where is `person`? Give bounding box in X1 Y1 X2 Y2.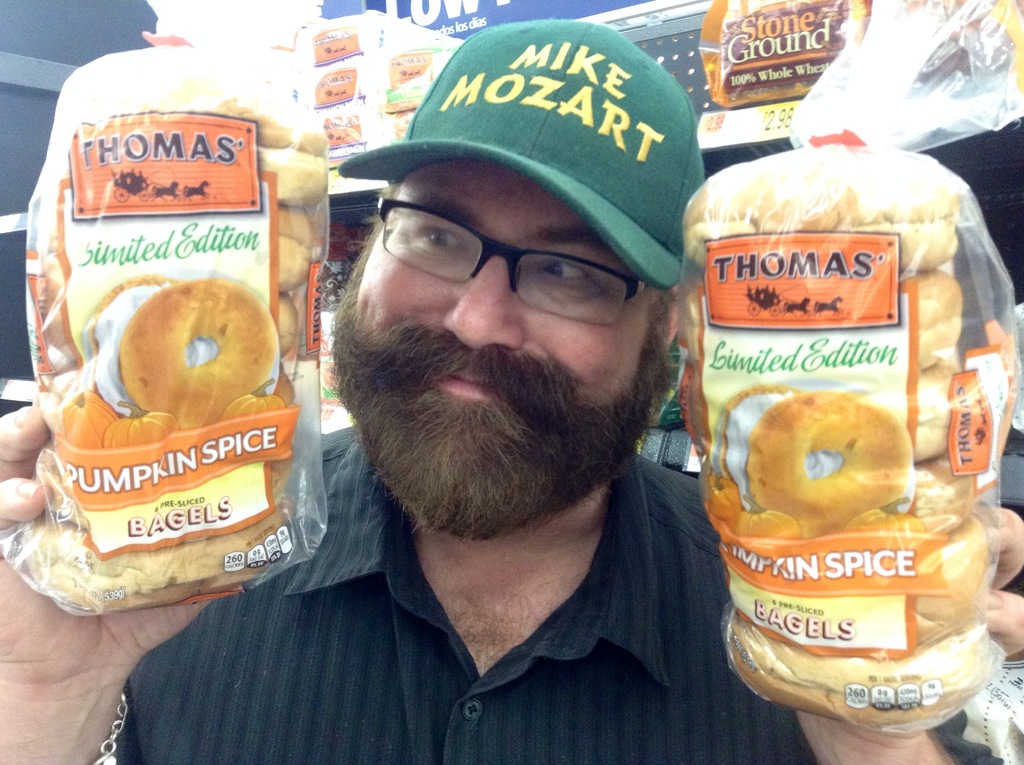
0 24 945 763.
